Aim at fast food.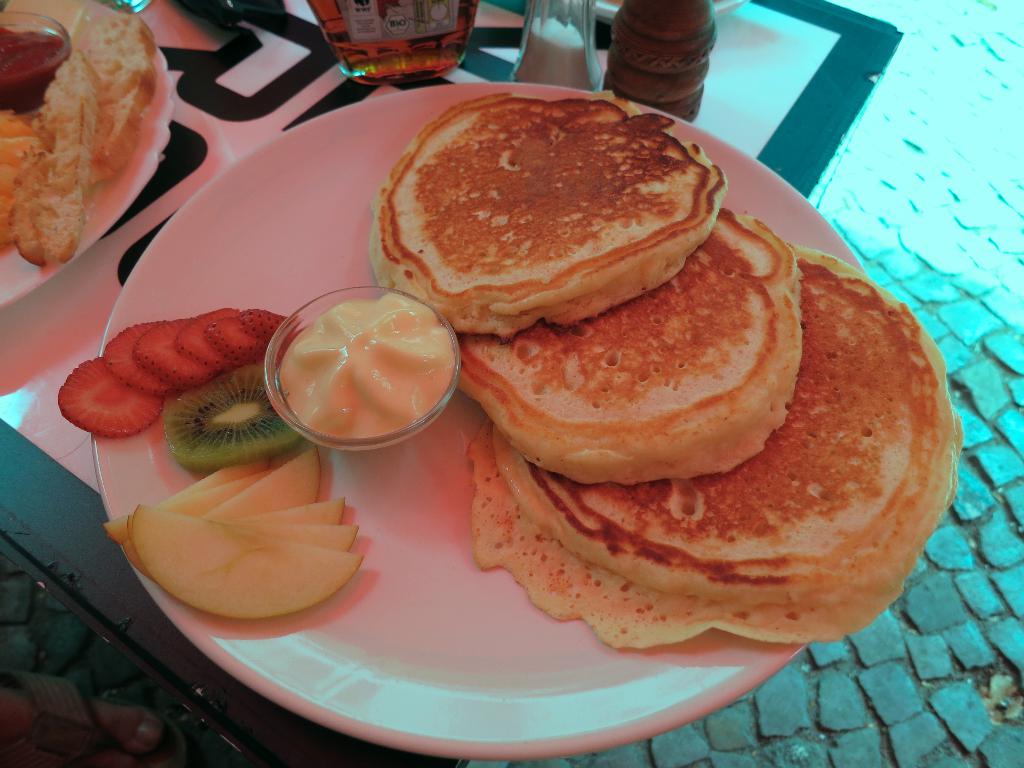
Aimed at locate(367, 88, 731, 339).
